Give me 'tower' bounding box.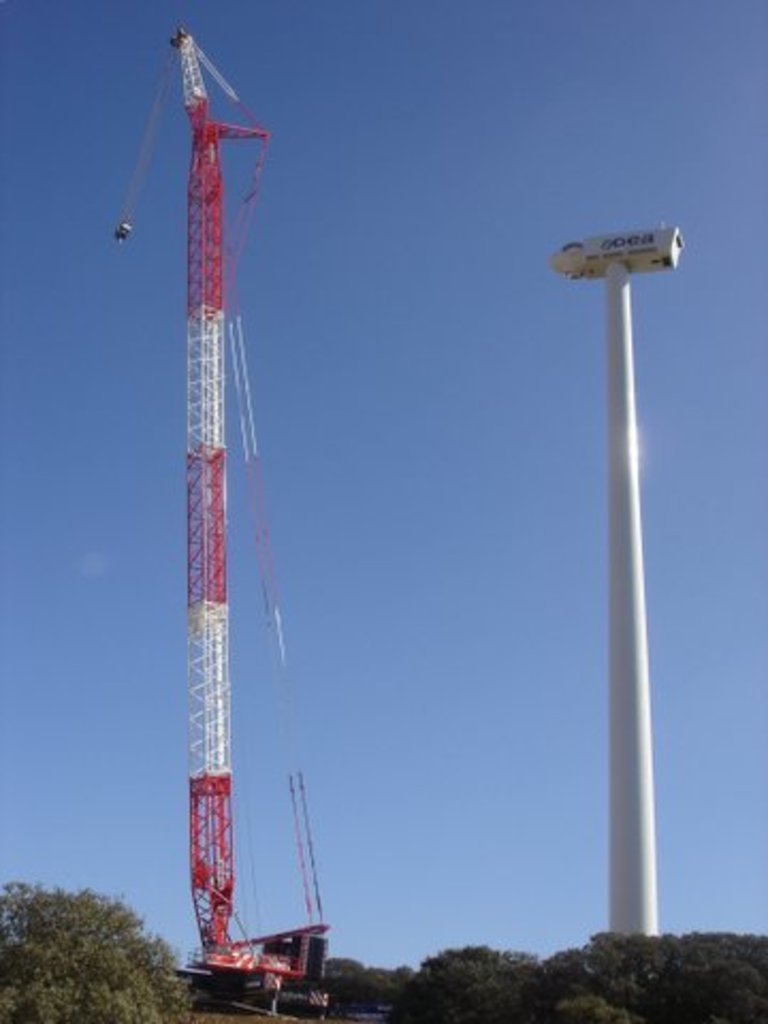
region(550, 230, 691, 941).
